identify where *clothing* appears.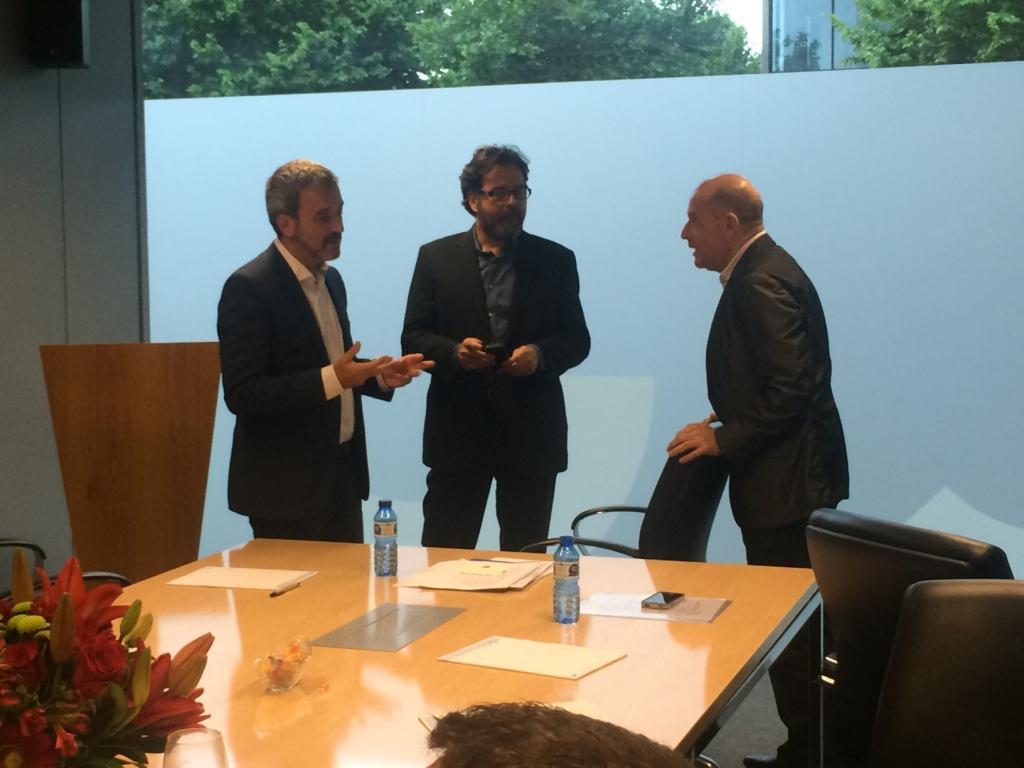
Appears at {"x1": 396, "y1": 221, "x2": 594, "y2": 550}.
